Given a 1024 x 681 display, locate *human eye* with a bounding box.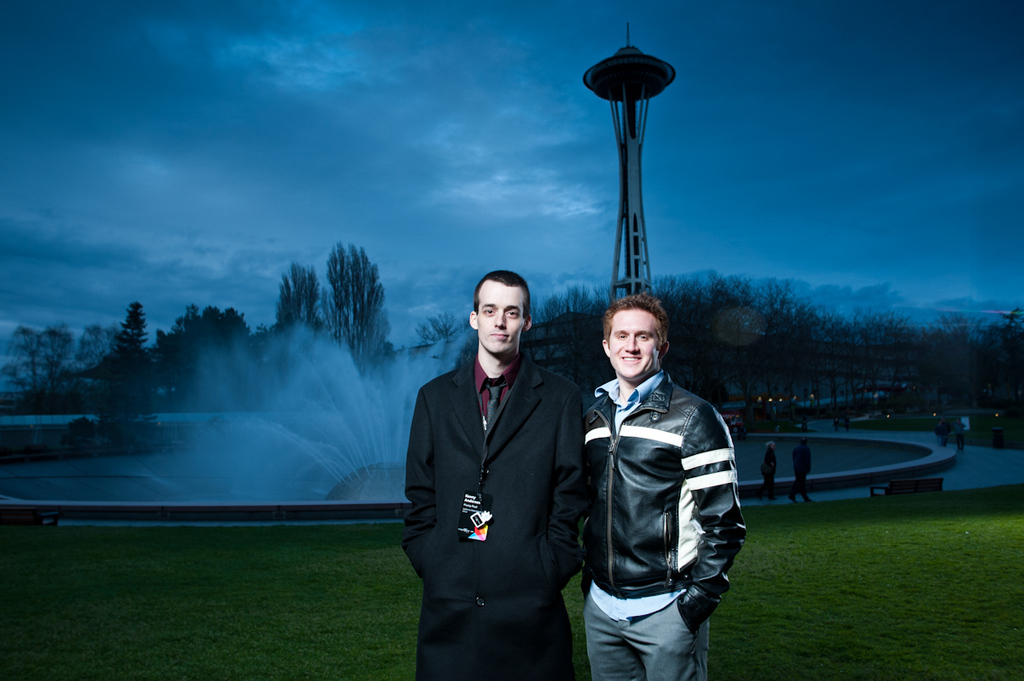
Located: {"left": 504, "top": 307, "right": 517, "bottom": 320}.
